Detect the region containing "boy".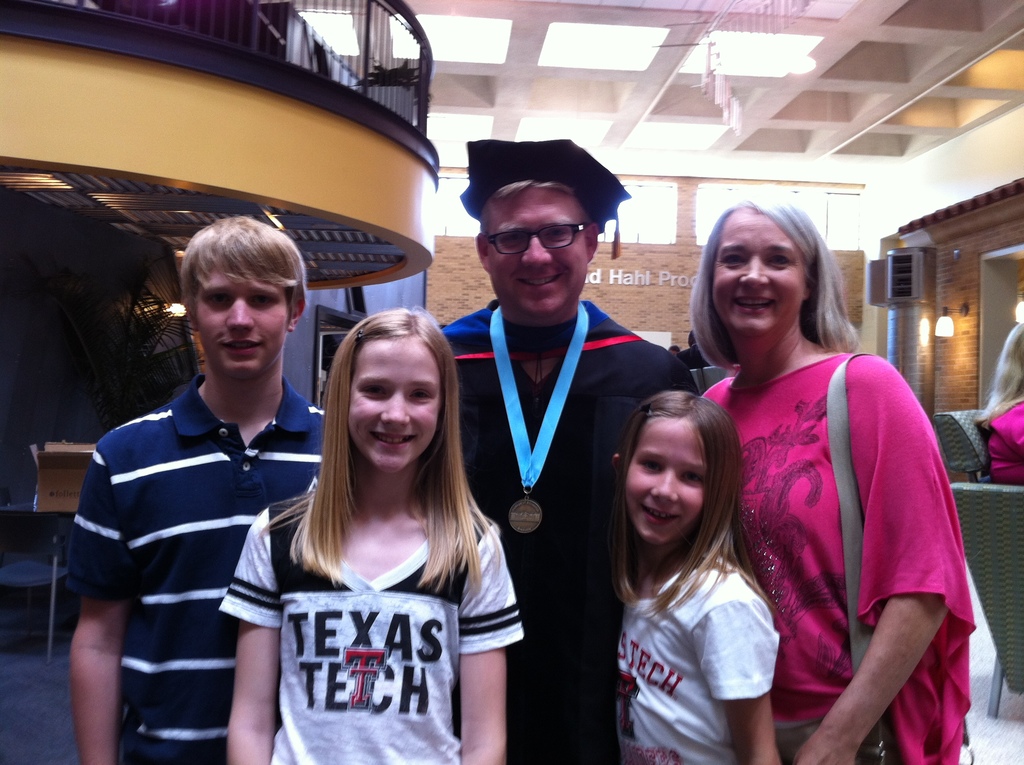
Rect(62, 213, 342, 764).
